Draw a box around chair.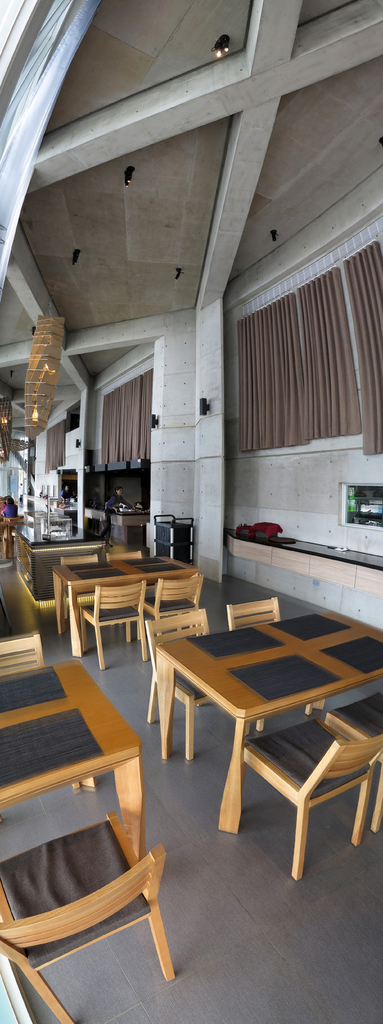
<bbox>0, 628, 84, 791</bbox>.
